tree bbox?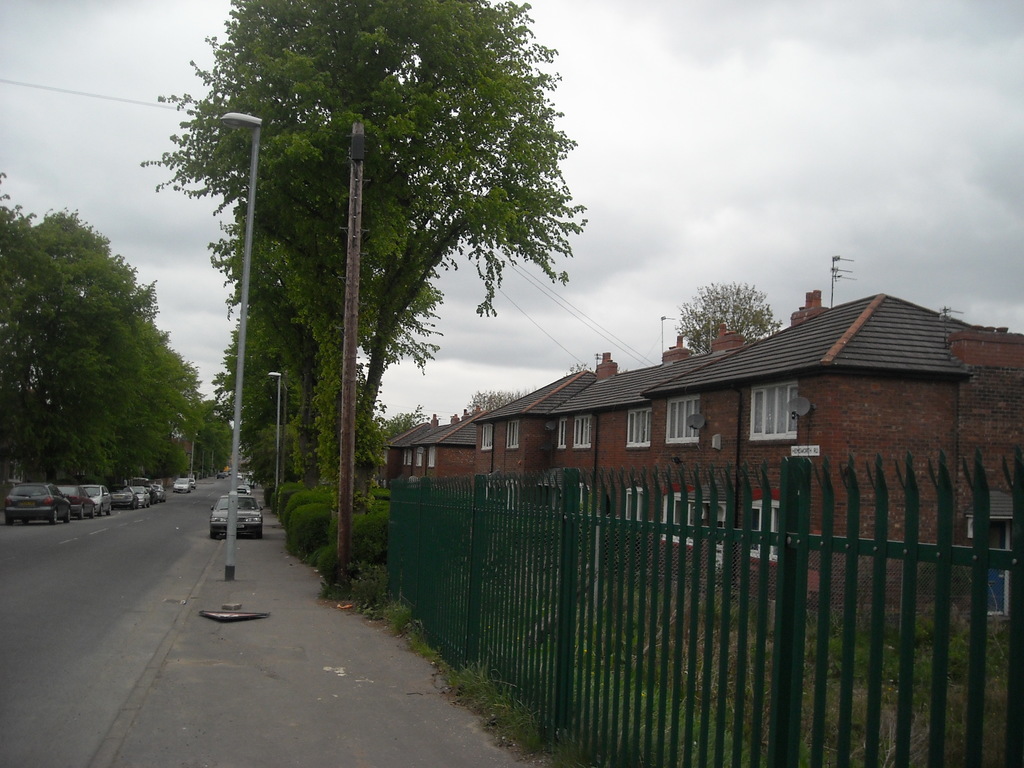
[135, 0, 586, 593]
